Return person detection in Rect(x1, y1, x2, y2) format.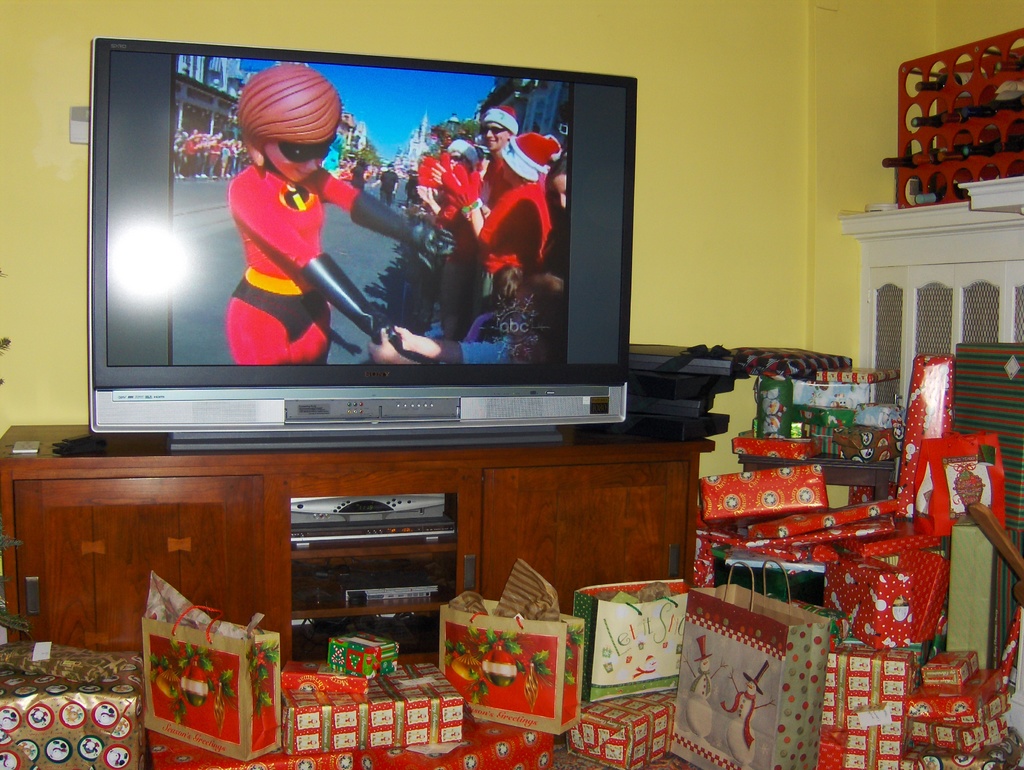
Rect(440, 133, 561, 310).
